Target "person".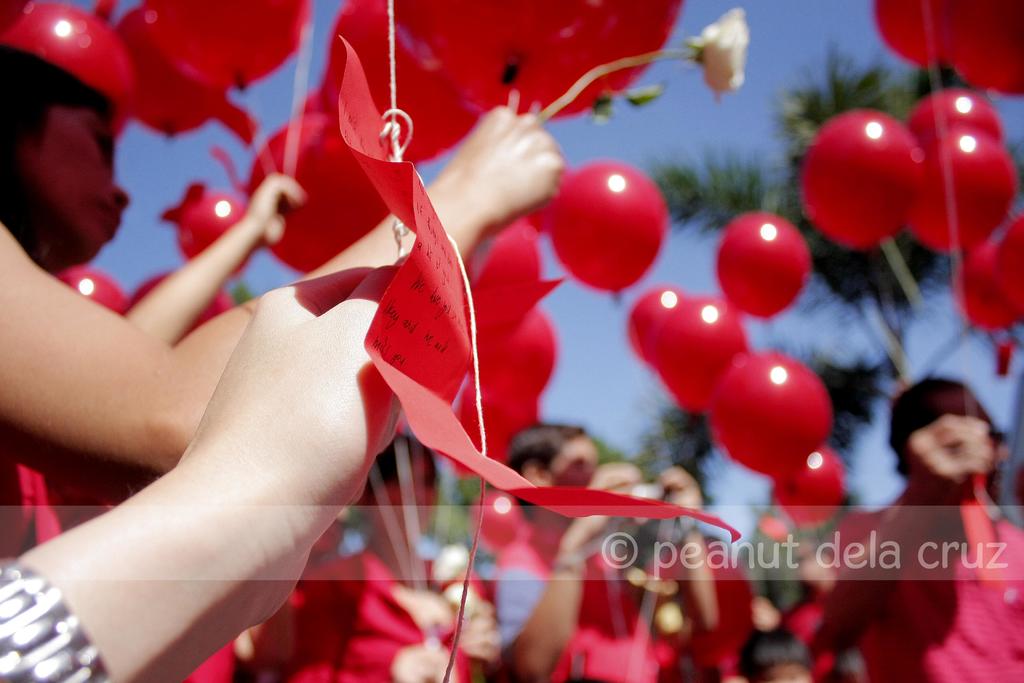
Target region: bbox=[0, 239, 412, 682].
